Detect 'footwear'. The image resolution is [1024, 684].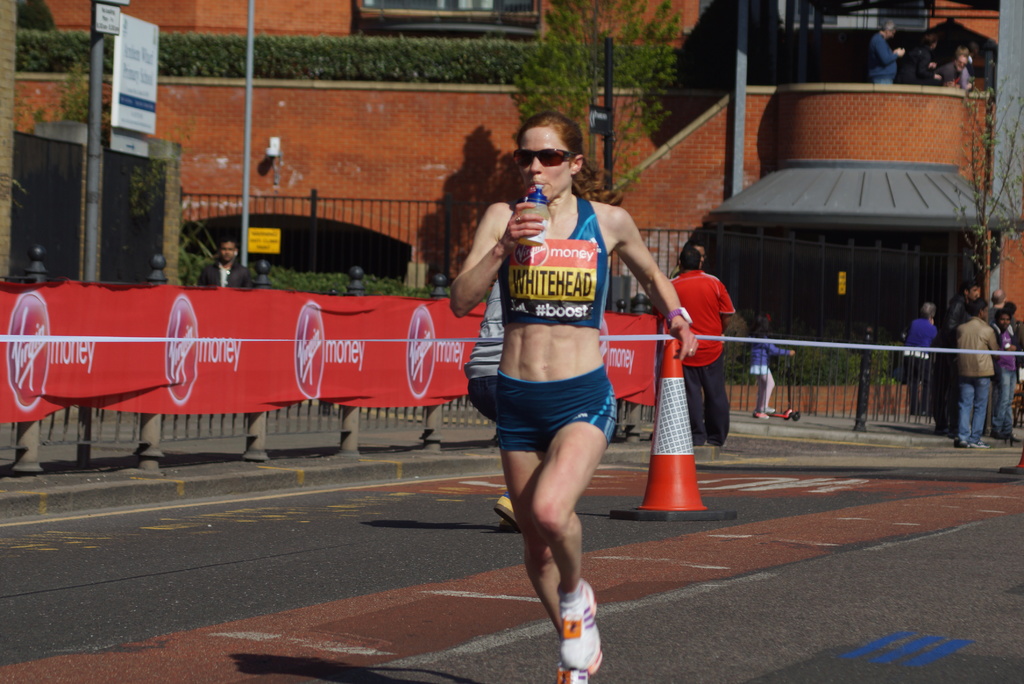
(x1=759, y1=405, x2=776, y2=410).
